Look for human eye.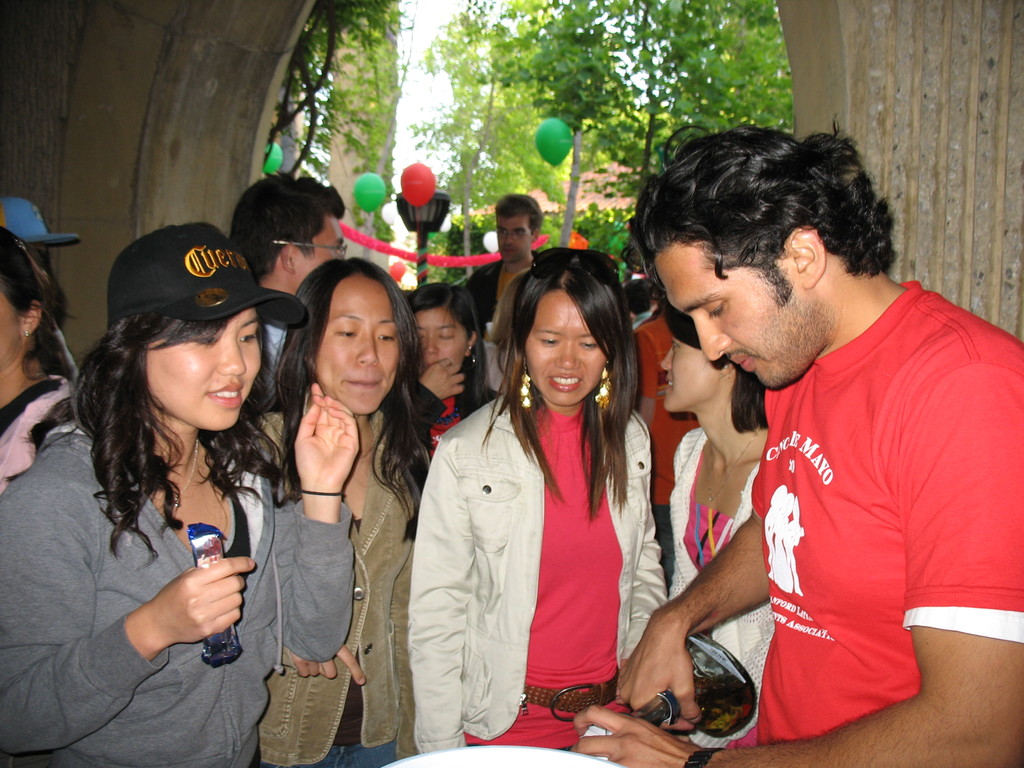
Found: left=195, top=334, right=220, bottom=349.
